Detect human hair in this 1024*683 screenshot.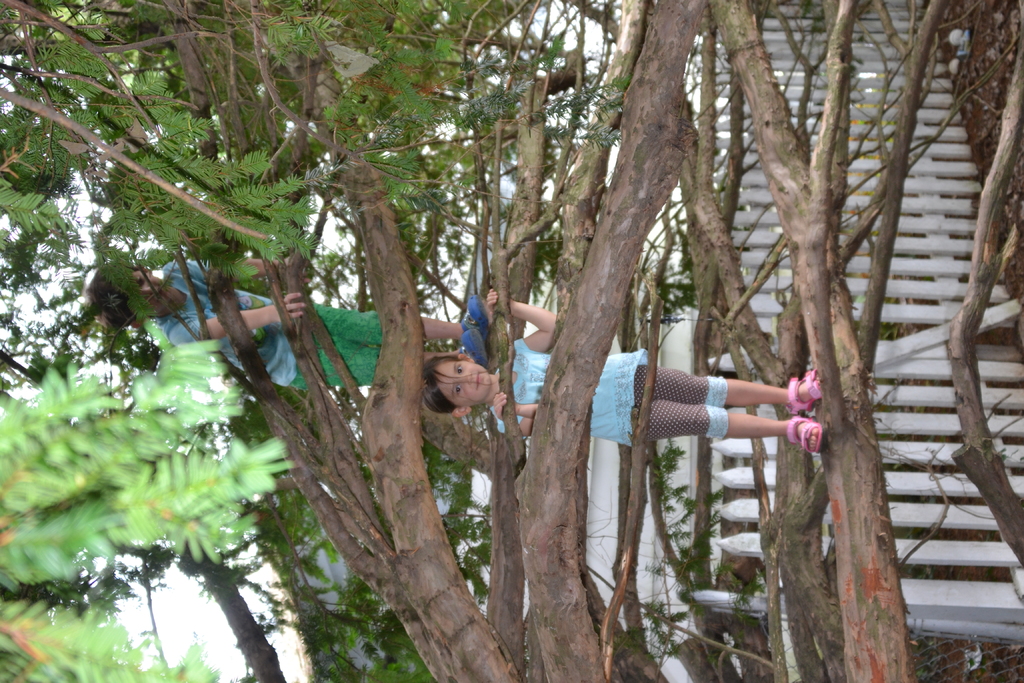
Detection: box(415, 346, 488, 417).
